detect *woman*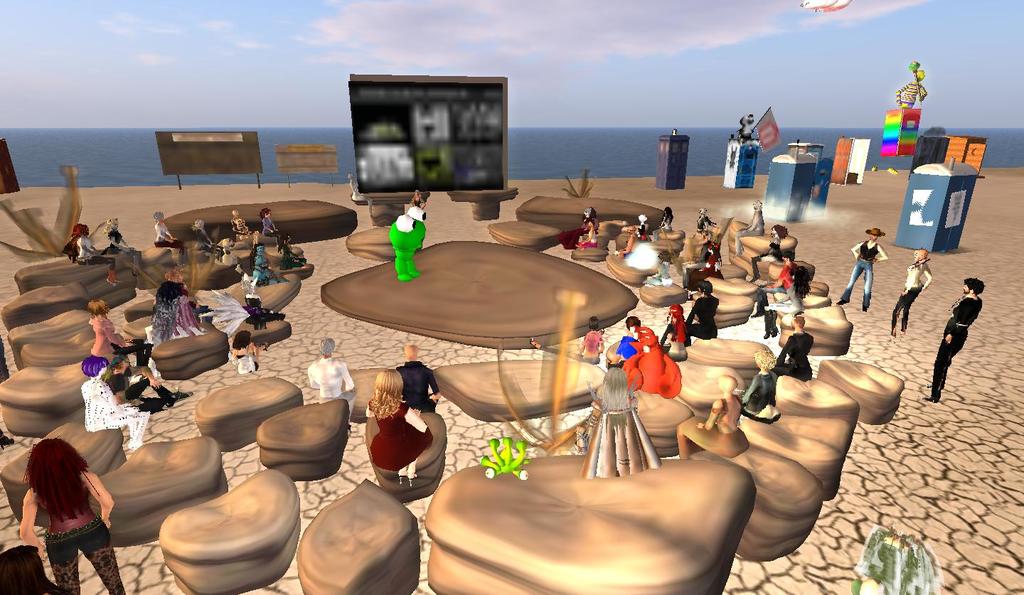
bbox=(89, 289, 129, 359)
